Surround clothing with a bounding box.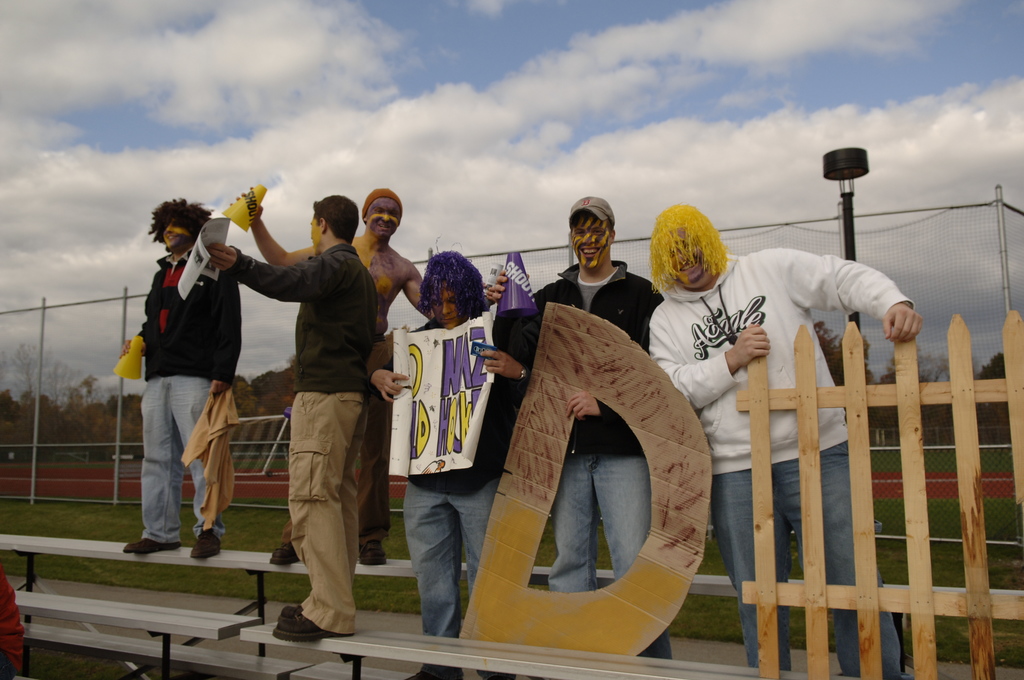
box(383, 309, 539, 654).
